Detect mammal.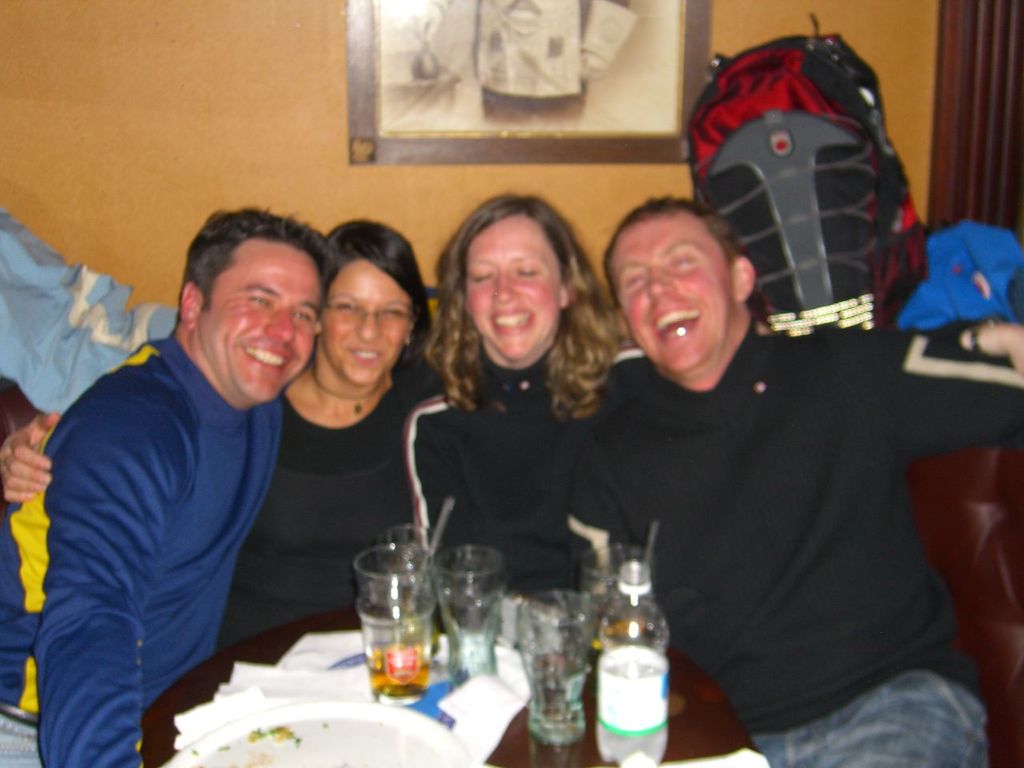
Detected at 0,220,446,648.
